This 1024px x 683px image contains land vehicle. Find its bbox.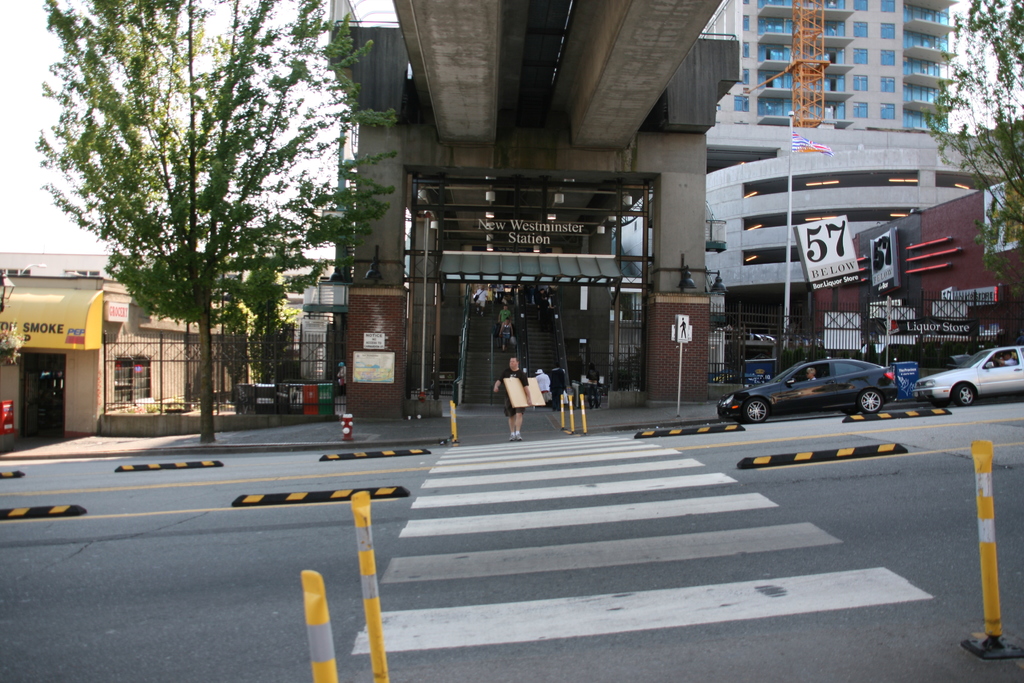
<box>586,383,601,409</box>.
